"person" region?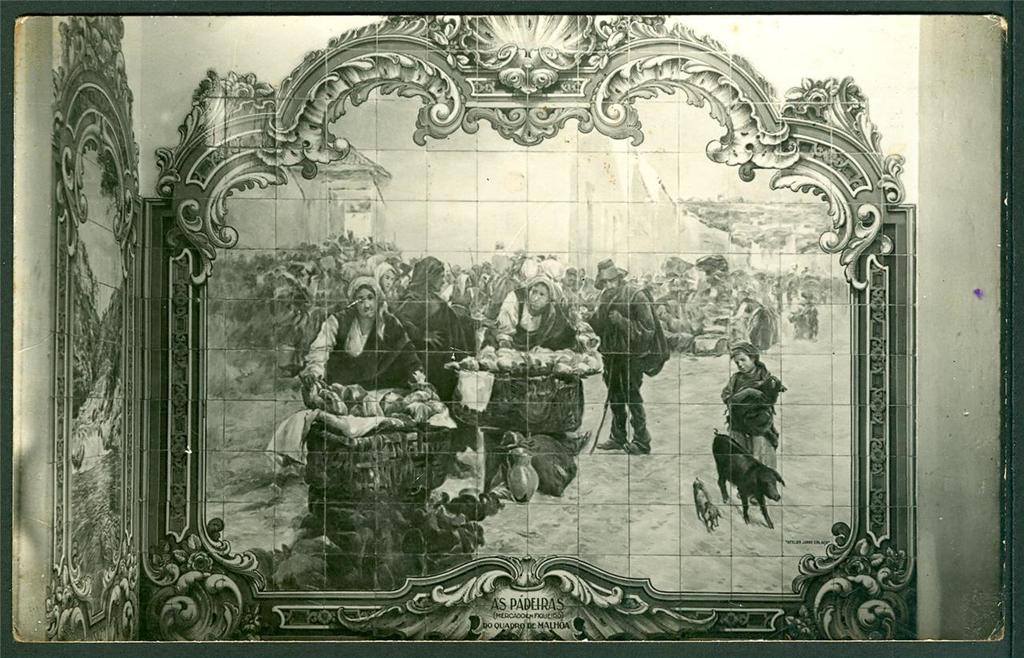
(x1=390, y1=263, x2=454, y2=401)
